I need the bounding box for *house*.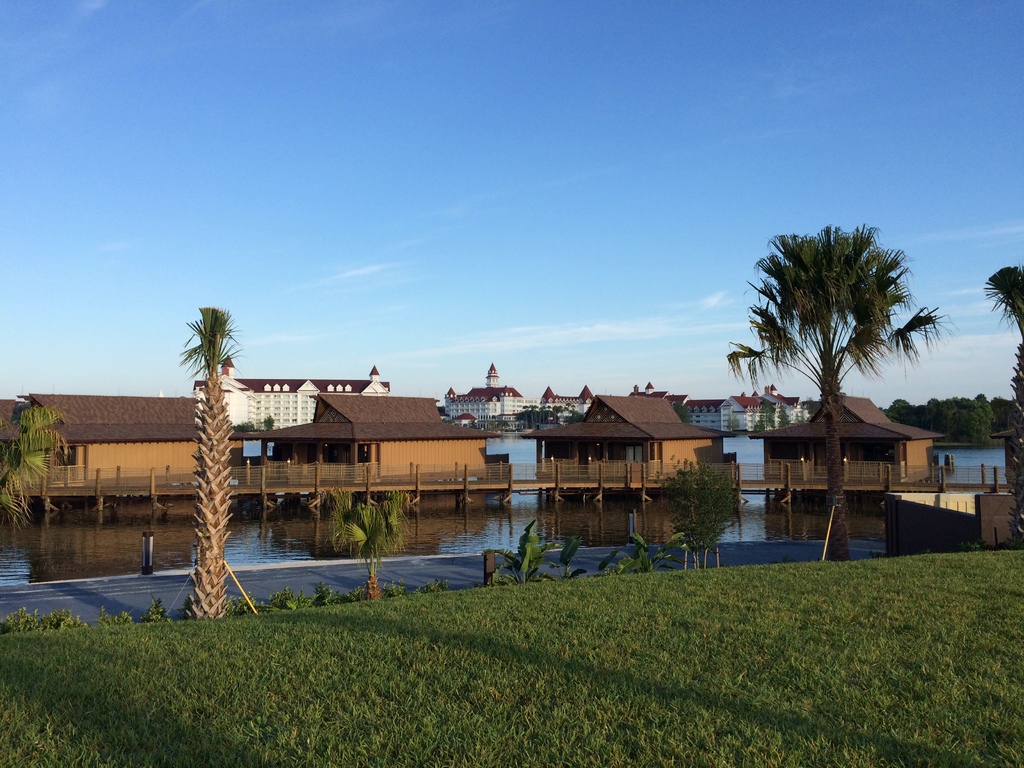
Here it is: BBox(739, 371, 822, 425).
